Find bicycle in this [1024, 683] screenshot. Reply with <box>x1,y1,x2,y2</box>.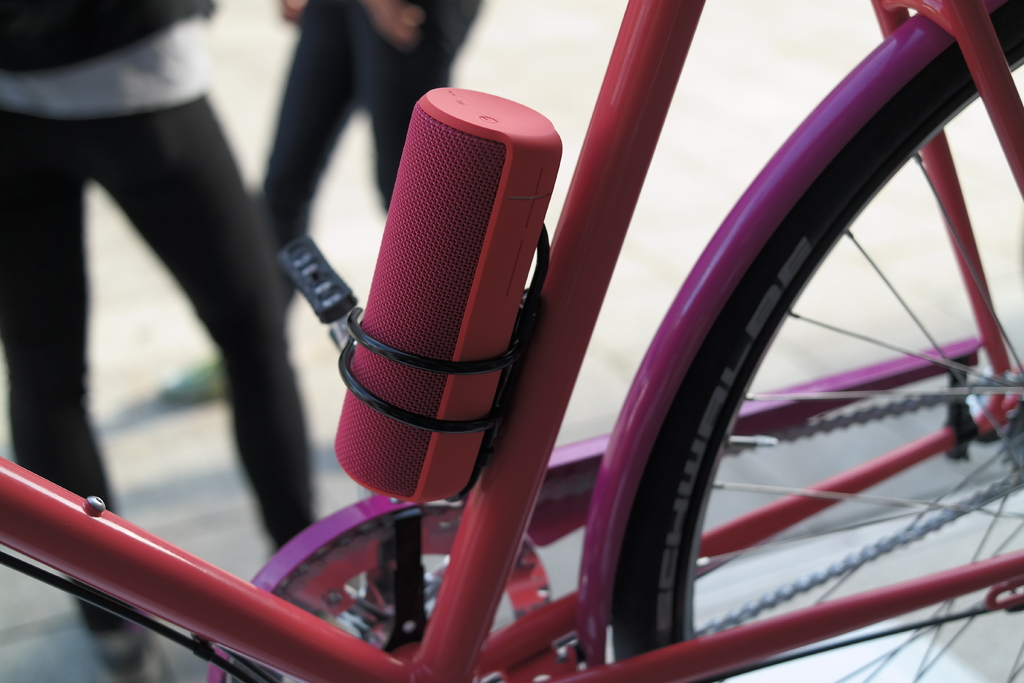
<box>0,0,1023,682</box>.
